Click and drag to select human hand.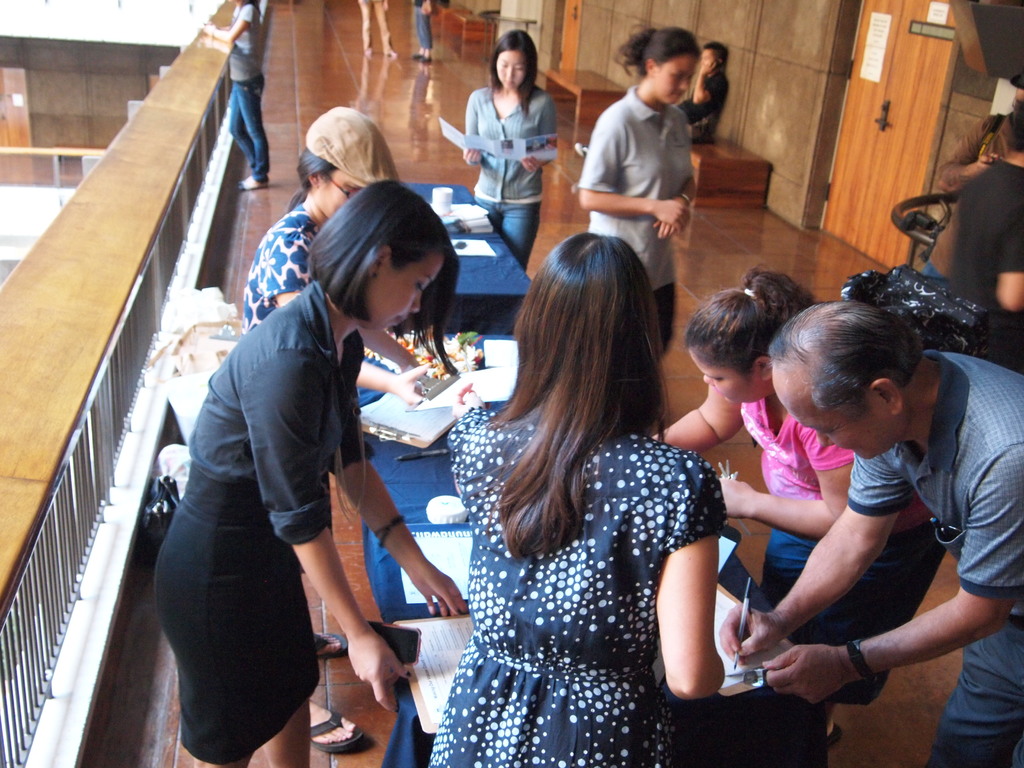
Selection: <bbox>349, 625, 416, 713</bbox>.
